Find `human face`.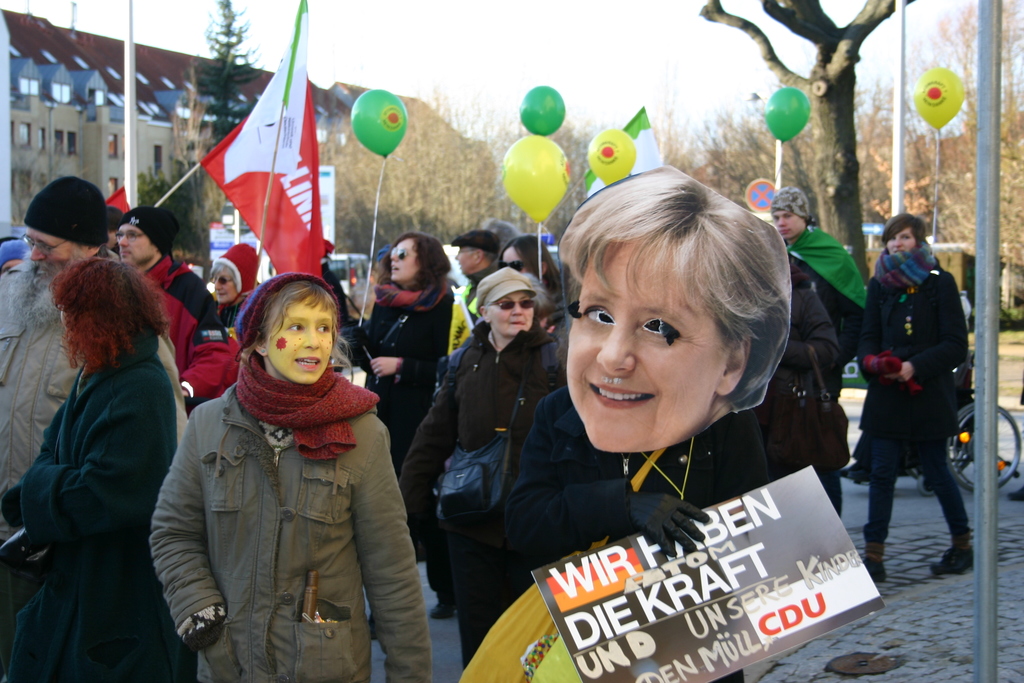
x1=501, y1=245, x2=529, y2=274.
